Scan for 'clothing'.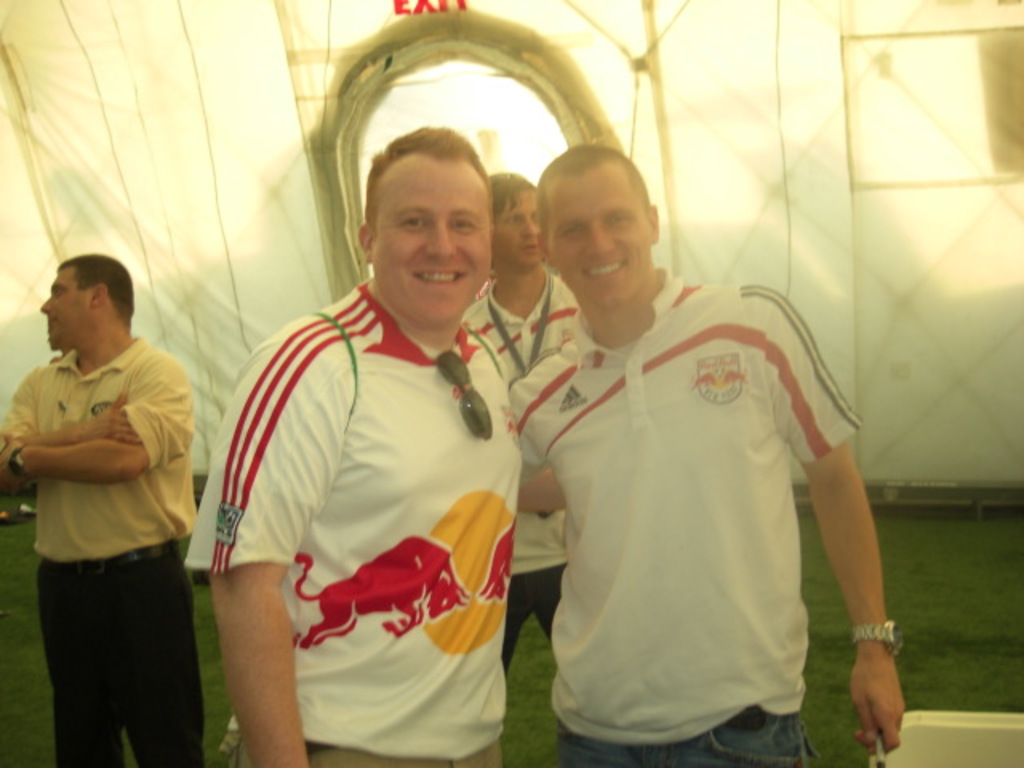
Scan result: [501,250,877,733].
